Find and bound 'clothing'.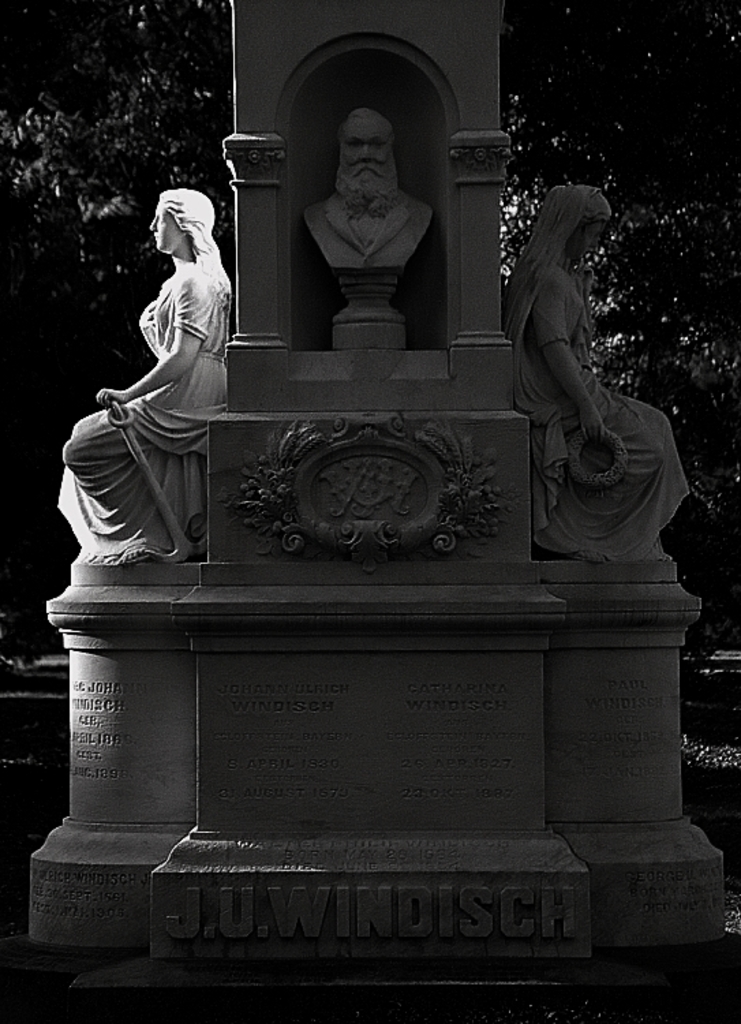
Bound: (57,270,229,565).
